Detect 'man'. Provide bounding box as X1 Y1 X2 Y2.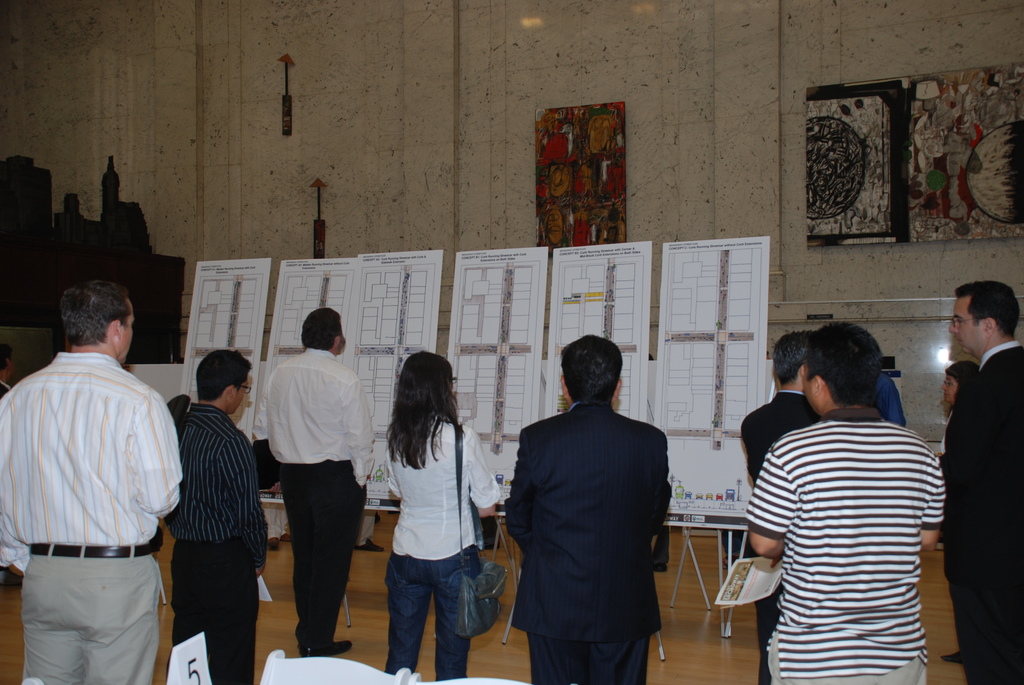
740 328 838 684.
